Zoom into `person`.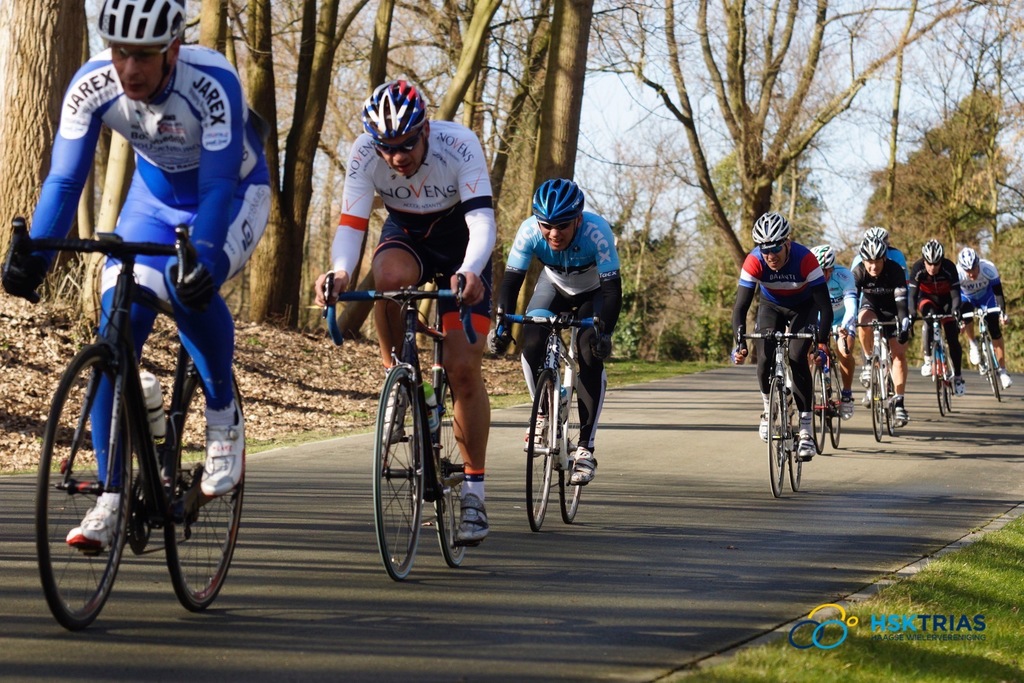
Zoom target: box=[891, 235, 968, 402].
